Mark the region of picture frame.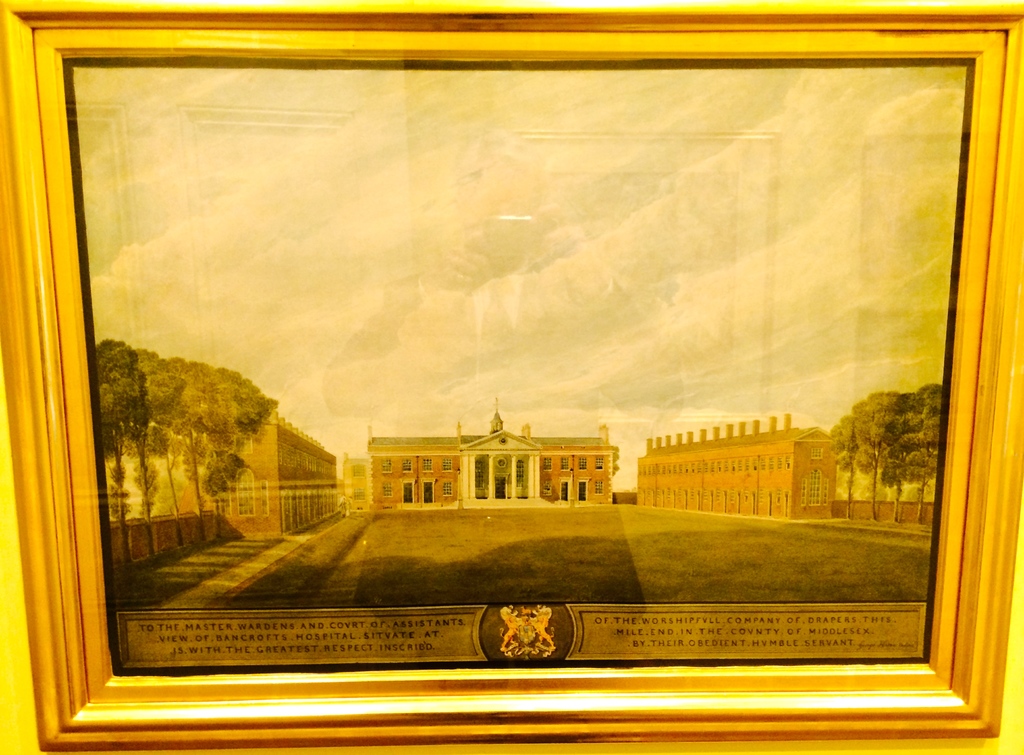
Region: bbox=[0, 24, 1023, 740].
